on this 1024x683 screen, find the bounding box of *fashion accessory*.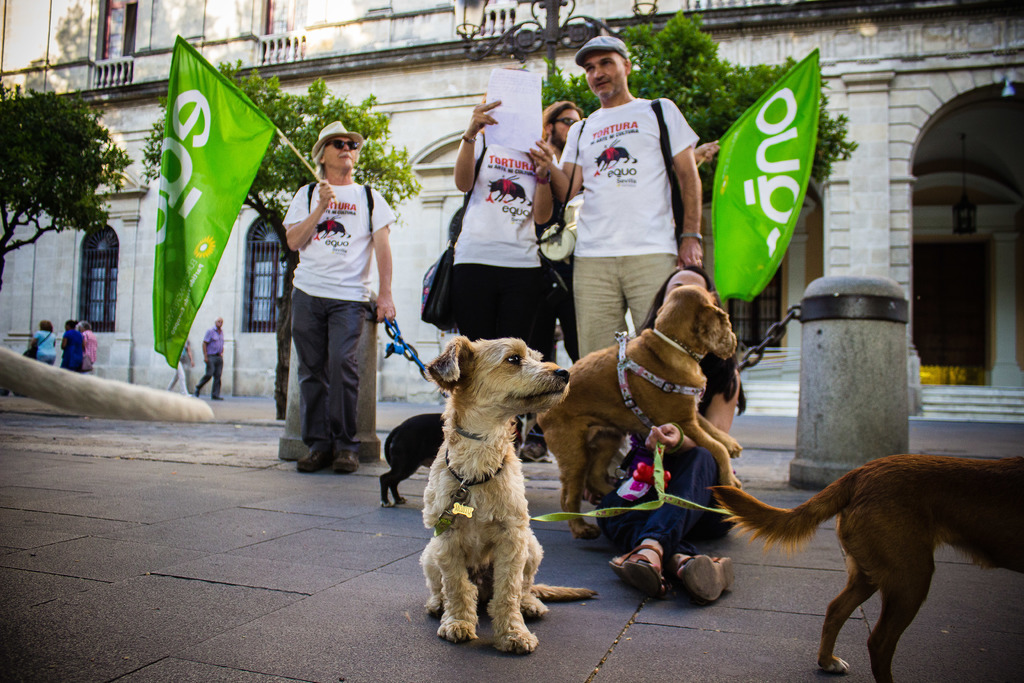
Bounding box: (x1=676, y1=550, x2=737, y2=603).
